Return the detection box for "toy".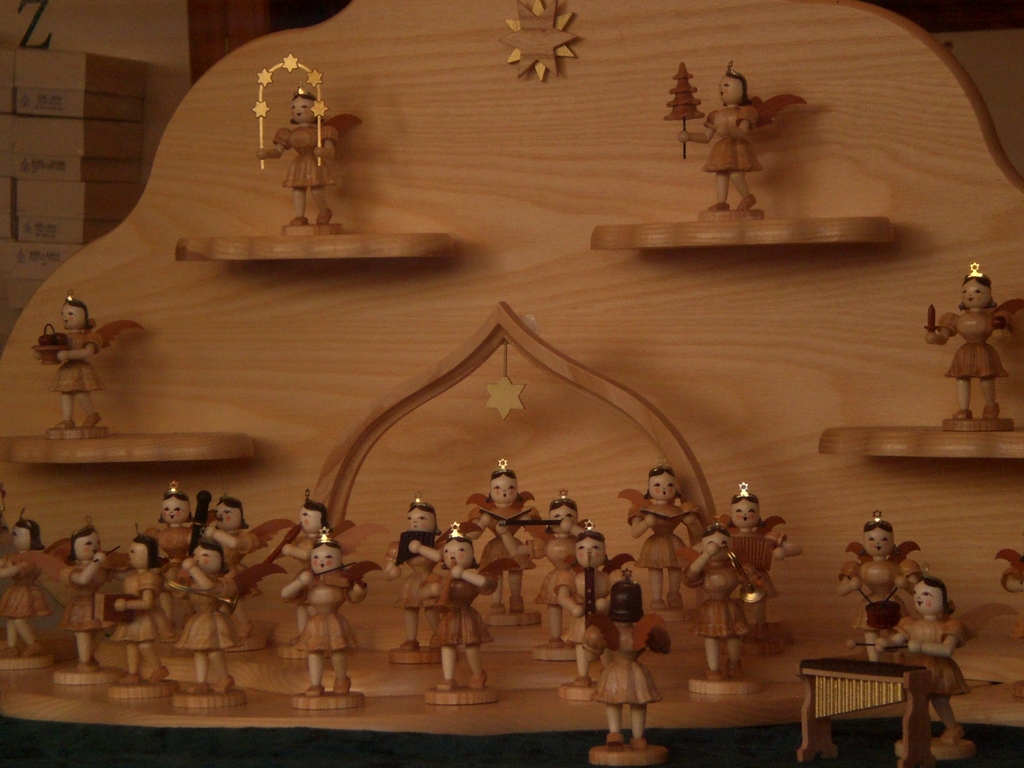
bbox=(39, 294, 104, 435).
